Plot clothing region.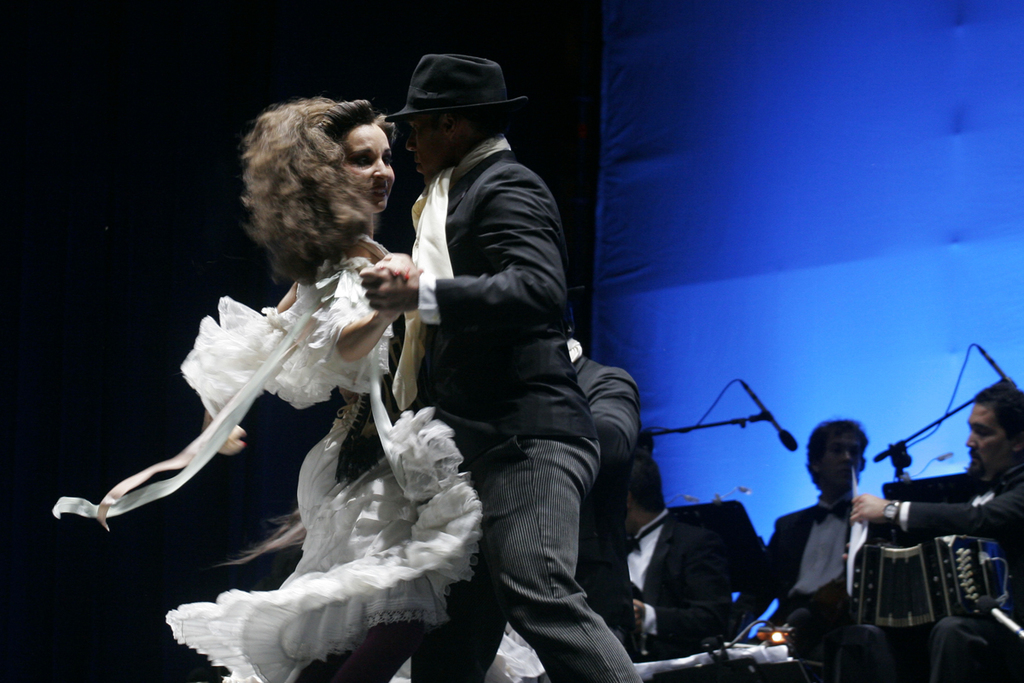
Plotted at pyautogui.locateOnScreen(701, 494, 854, 682).
